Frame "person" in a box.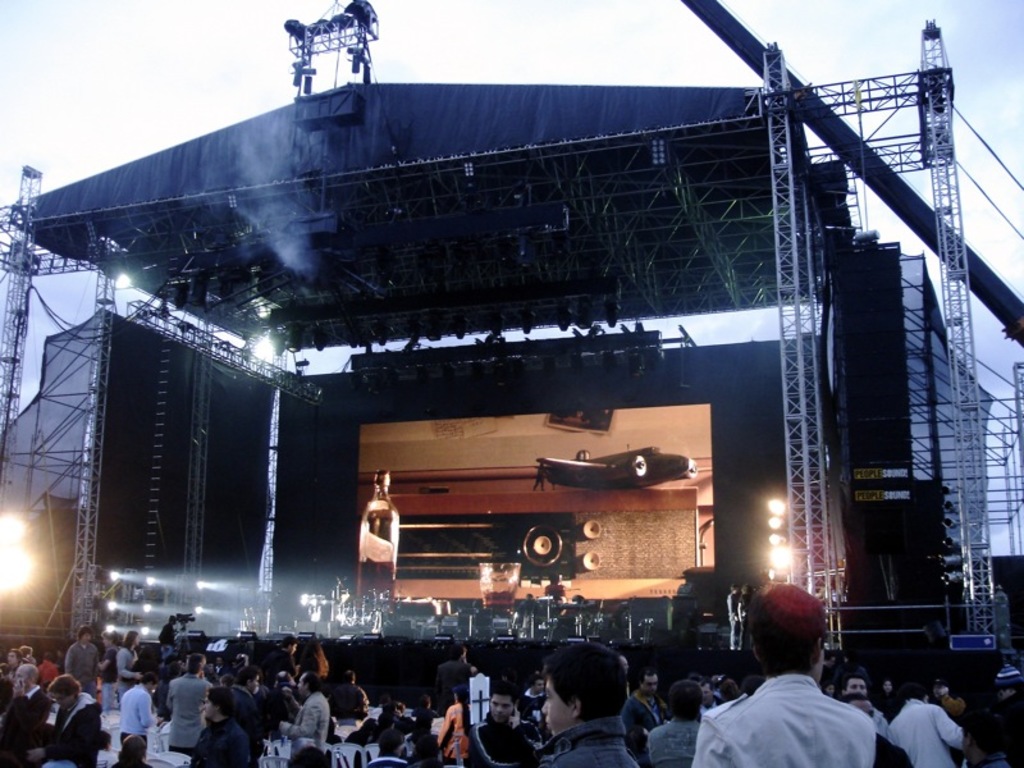
530, 463, 549, 492.
